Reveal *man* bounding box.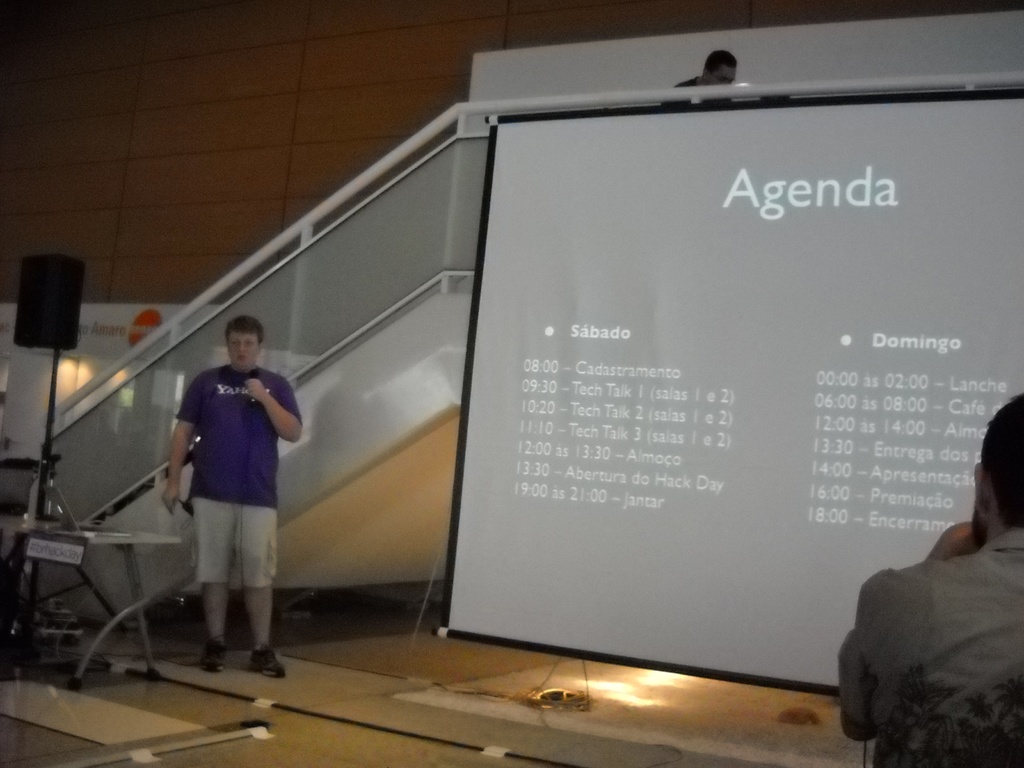
Revealed: 838,393,1023,767.
